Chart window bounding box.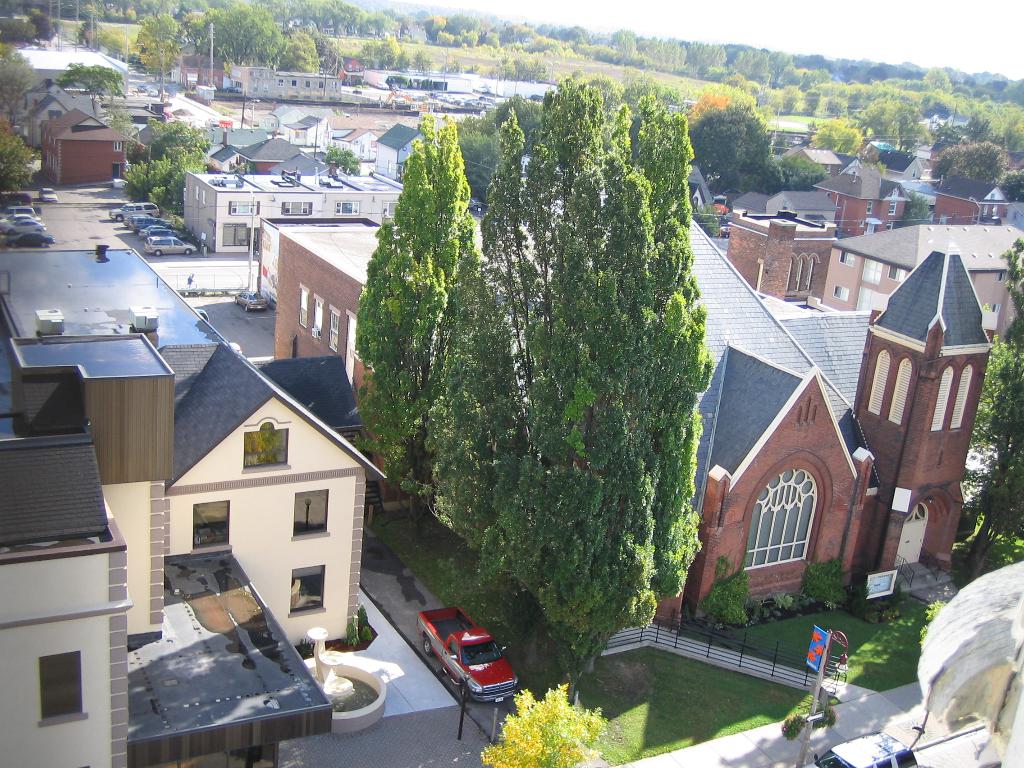
Charted: locate(998, 273, 1010, 282).
